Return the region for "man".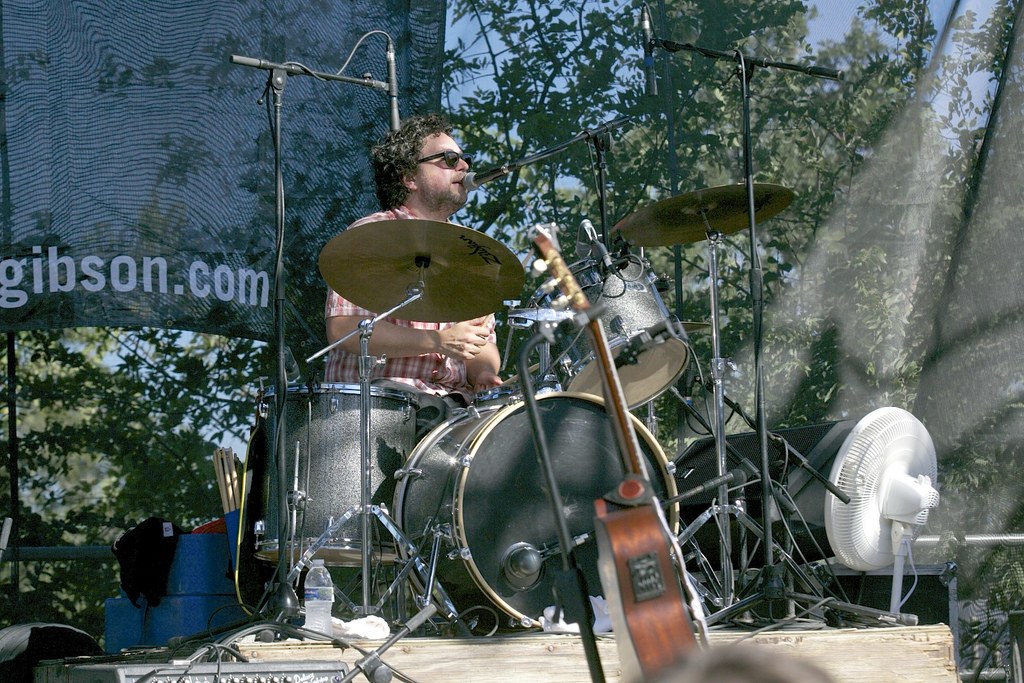
<region>295, 123, 543, 363</region>.
